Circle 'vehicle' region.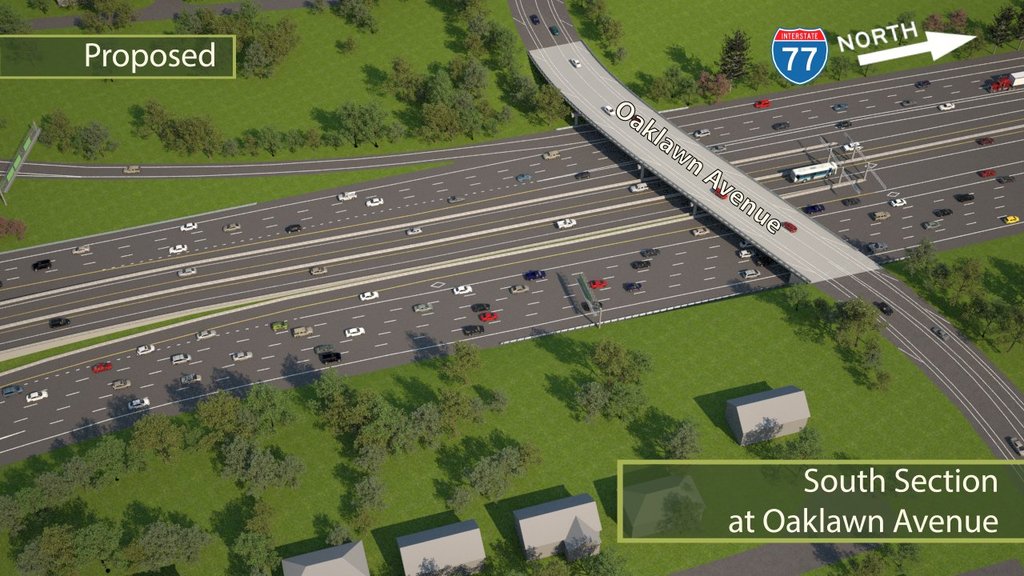
Region: (left=412, top=301, right=430, bottom=314).
